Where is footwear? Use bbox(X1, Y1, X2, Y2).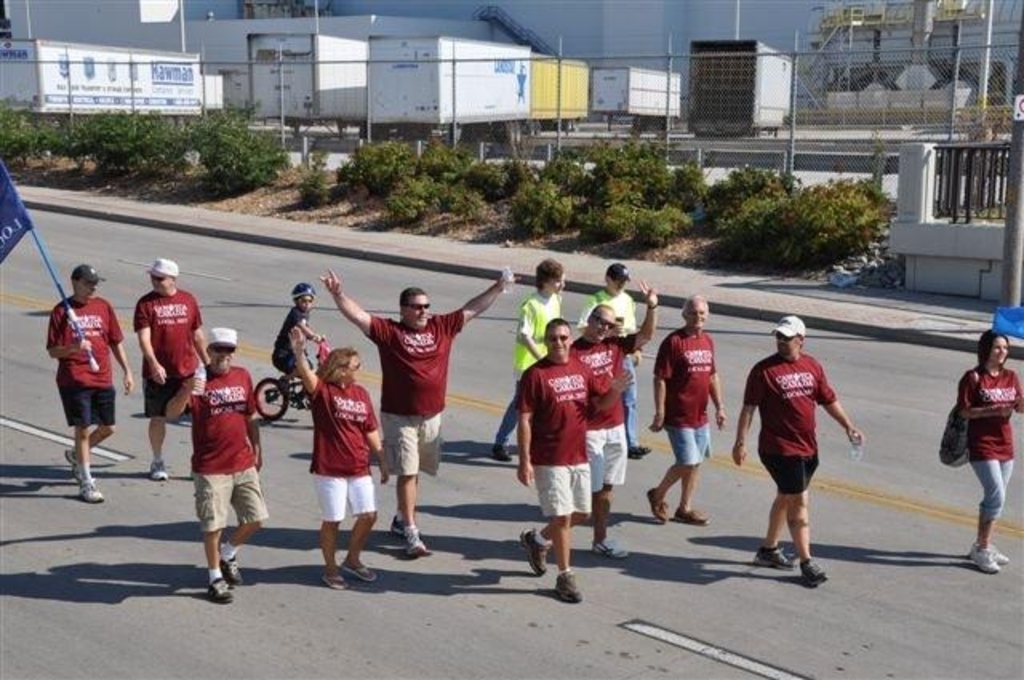
bbox(344, 563, 373, 579).
